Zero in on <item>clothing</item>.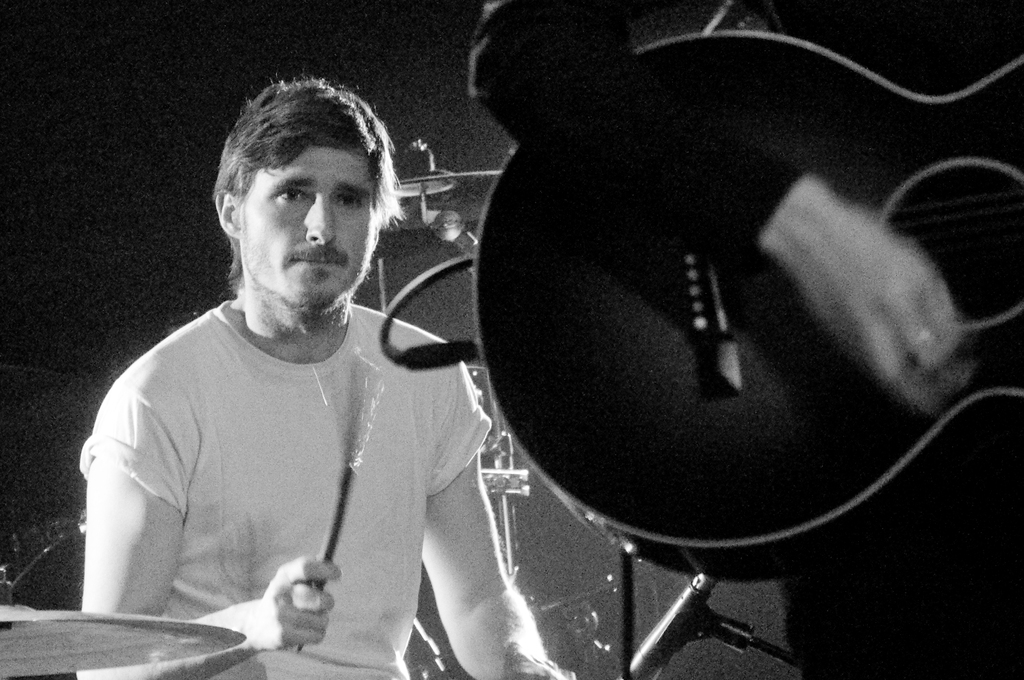
Zeroed in: <box>81,240,497,654</box>.
